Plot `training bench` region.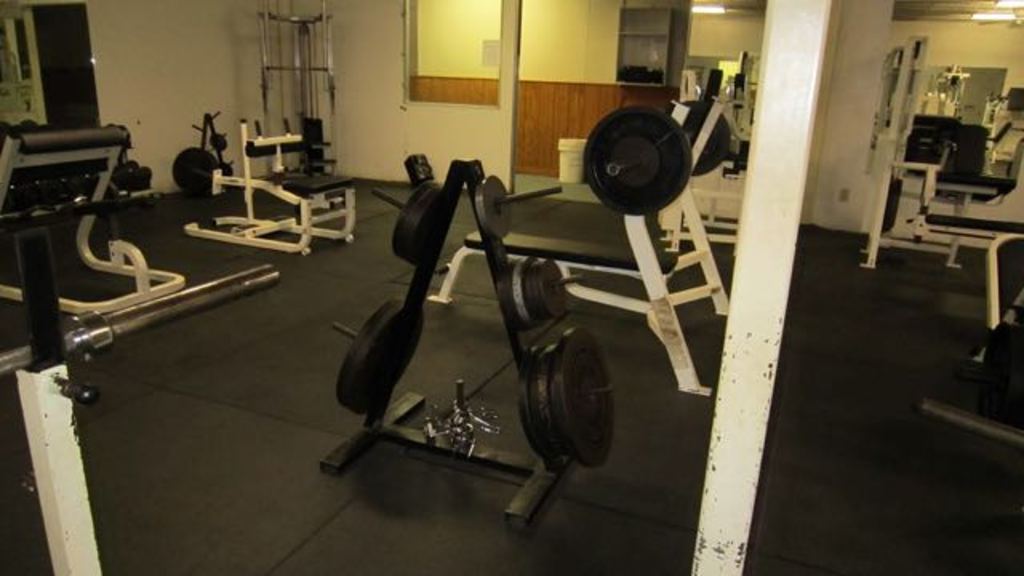
Plotted at 421, 83, 733, 395.
